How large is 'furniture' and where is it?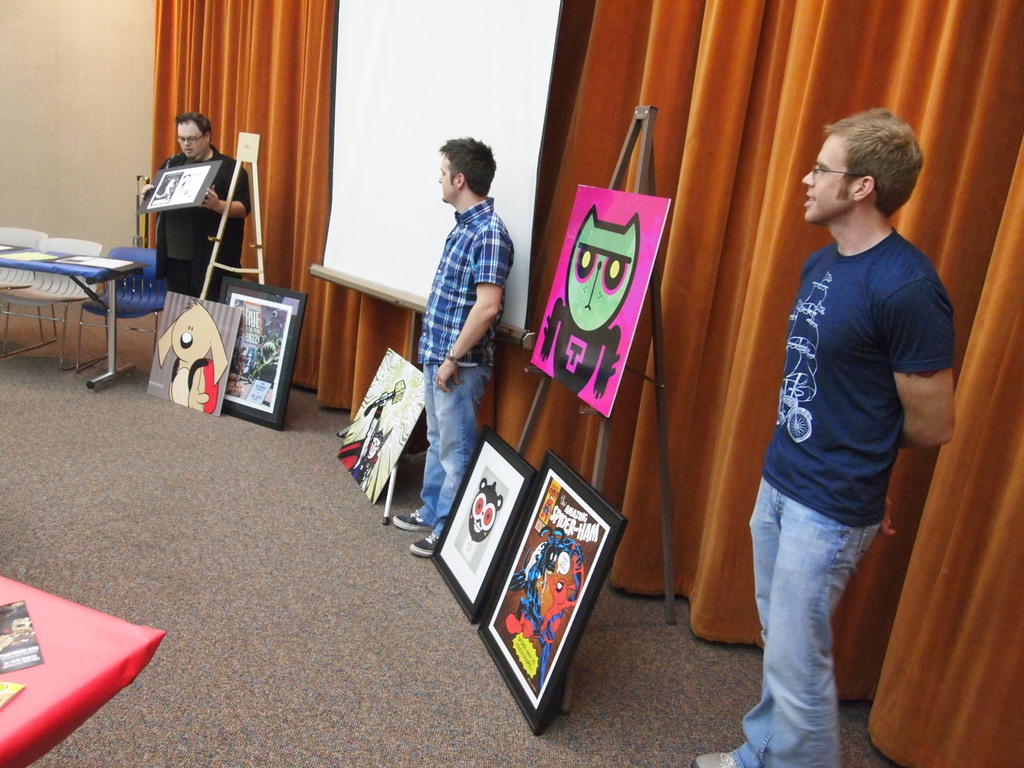
Bounding box: box=[0, 236, 103, 375].
